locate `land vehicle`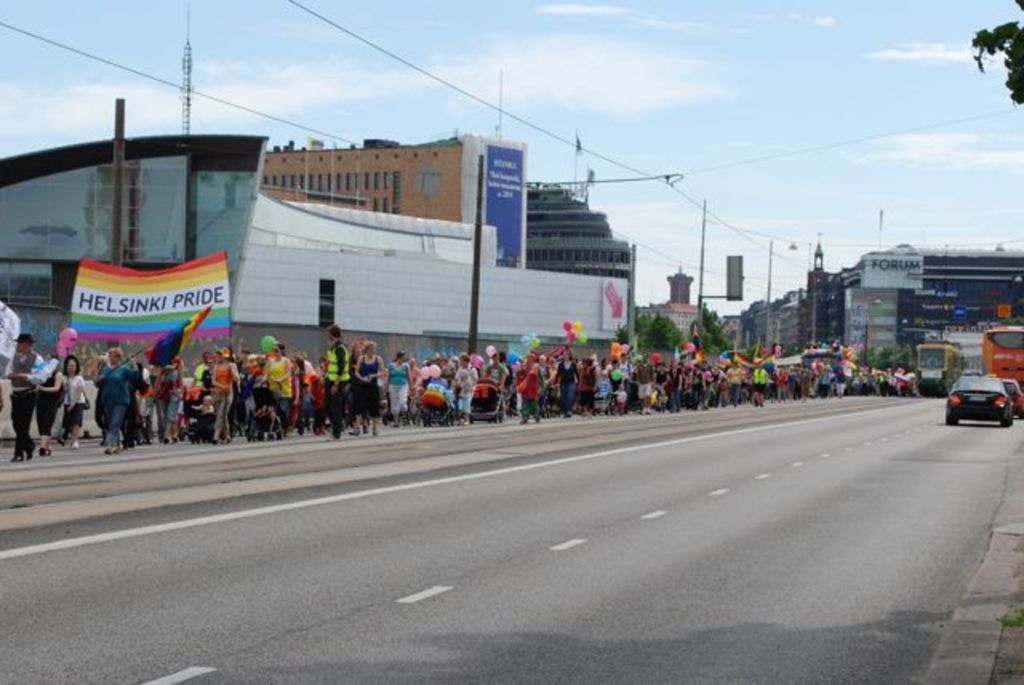
bbox=[1008, 383, 1018, 416]
